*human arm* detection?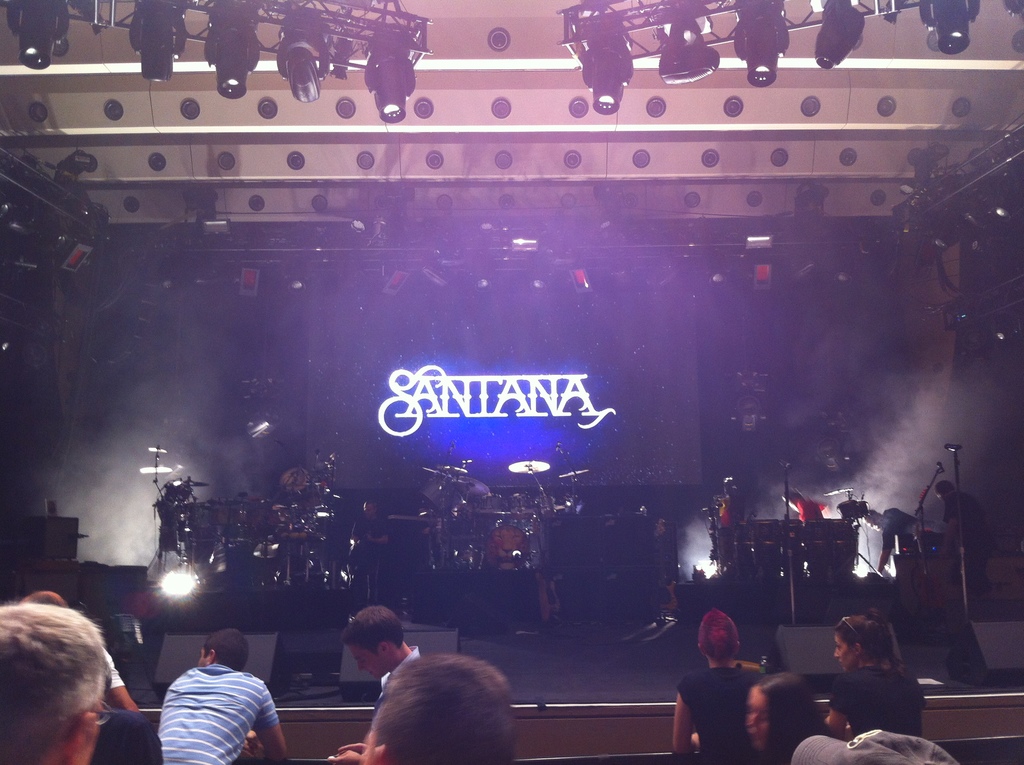
<region>817, 680, 845, 735</region>
